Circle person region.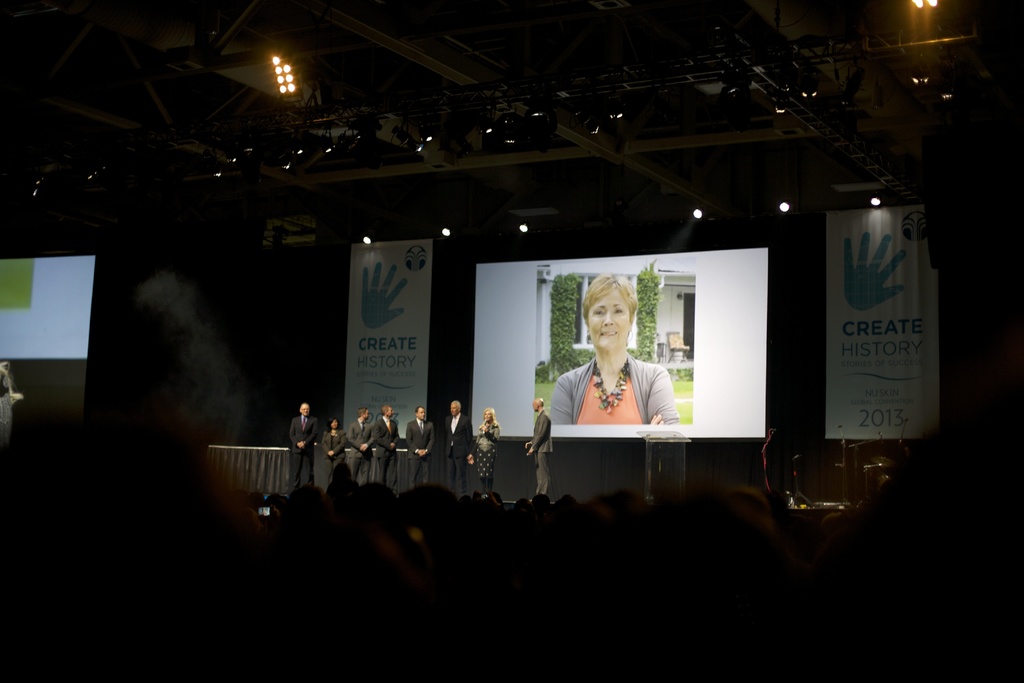
Region: BBox(285, 400, 318, 495).
